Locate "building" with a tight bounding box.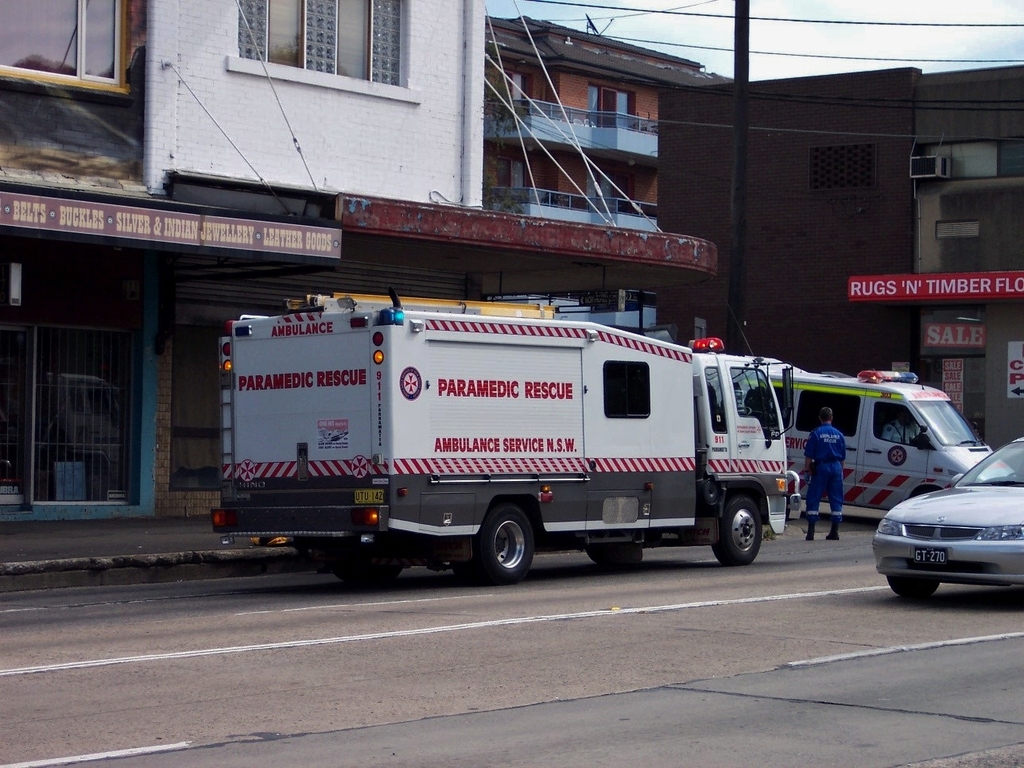
478:28:731:337.
